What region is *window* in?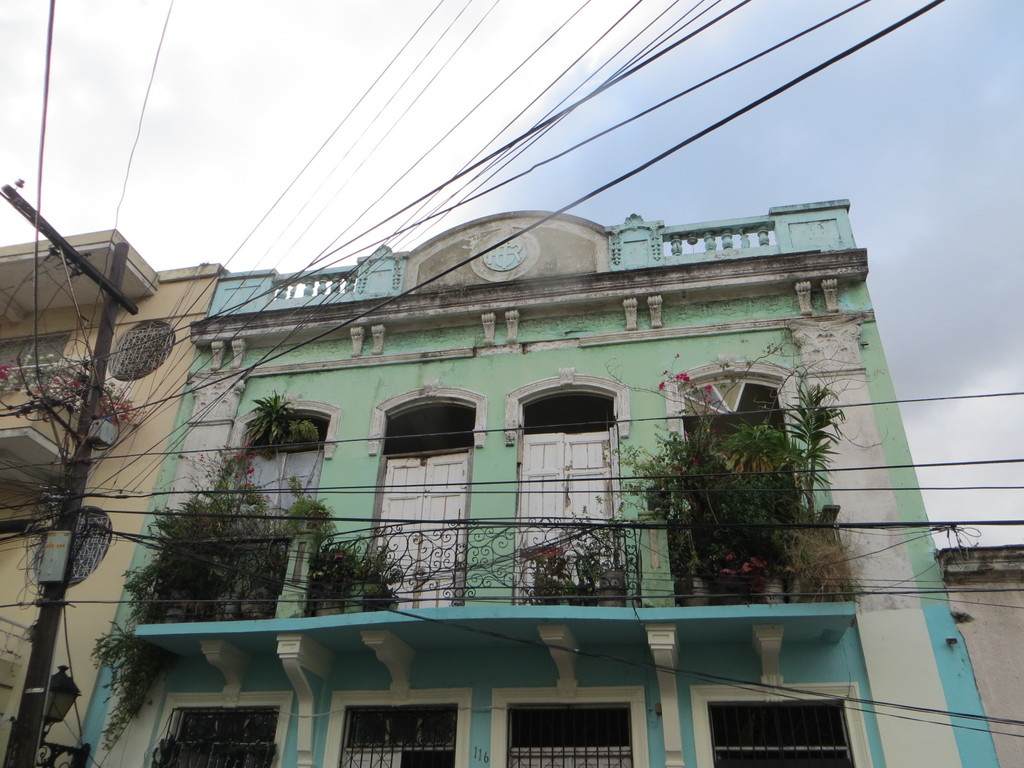
x1=32 y1=507 x2=114 y2=590.
